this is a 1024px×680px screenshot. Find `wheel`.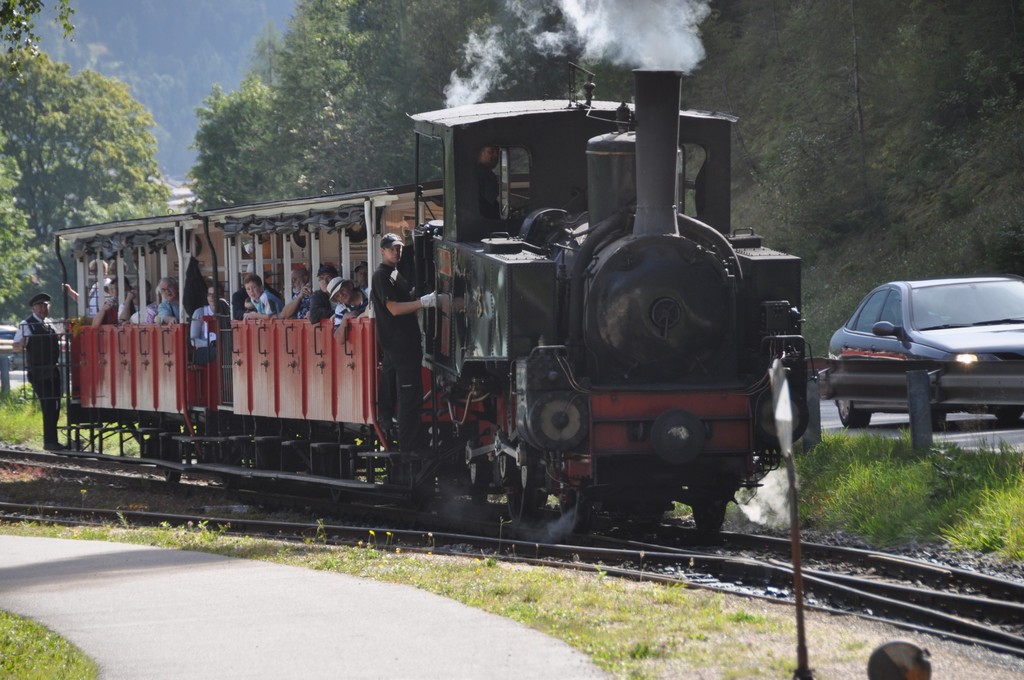
Bounding box: rect(934, 407, 945, 430).
